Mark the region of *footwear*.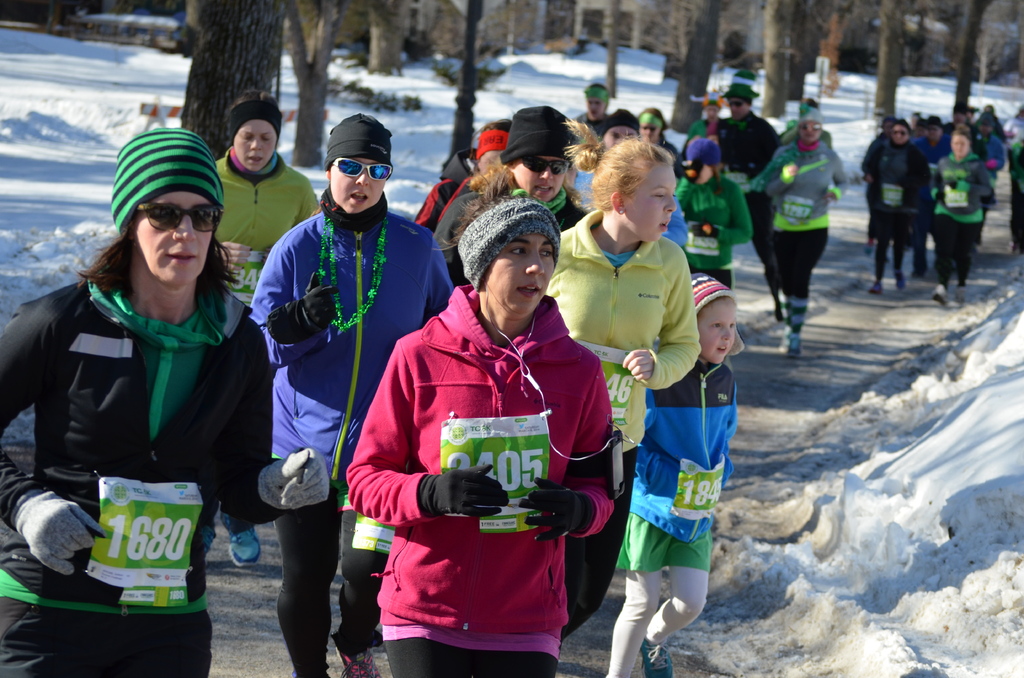
Region: detection(221, 512, 263, 566).
